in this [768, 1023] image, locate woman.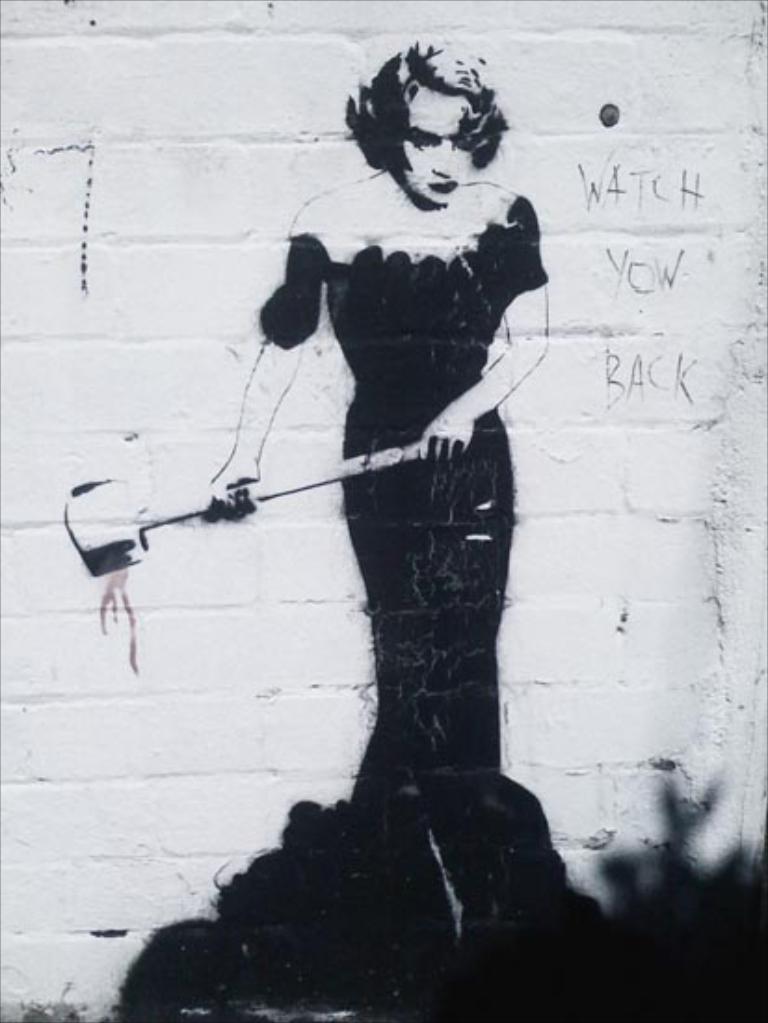
Bounding box: box(206, 41, 554, 828).
